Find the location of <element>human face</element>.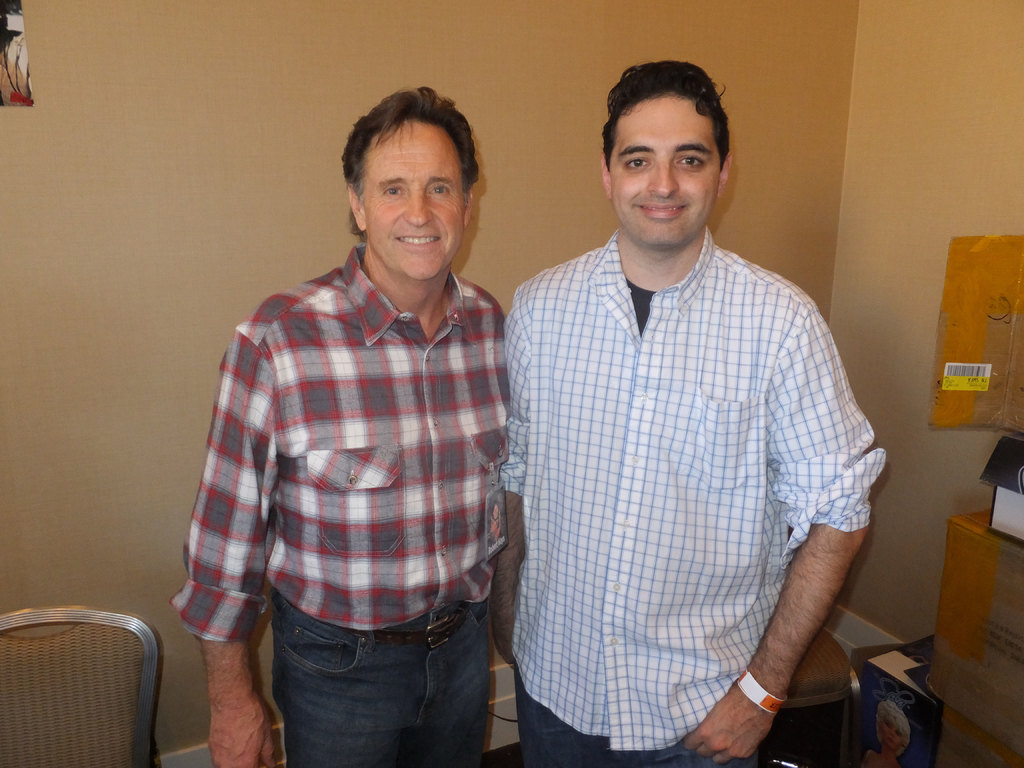
Location: <box>611,97,723,244</box>.
